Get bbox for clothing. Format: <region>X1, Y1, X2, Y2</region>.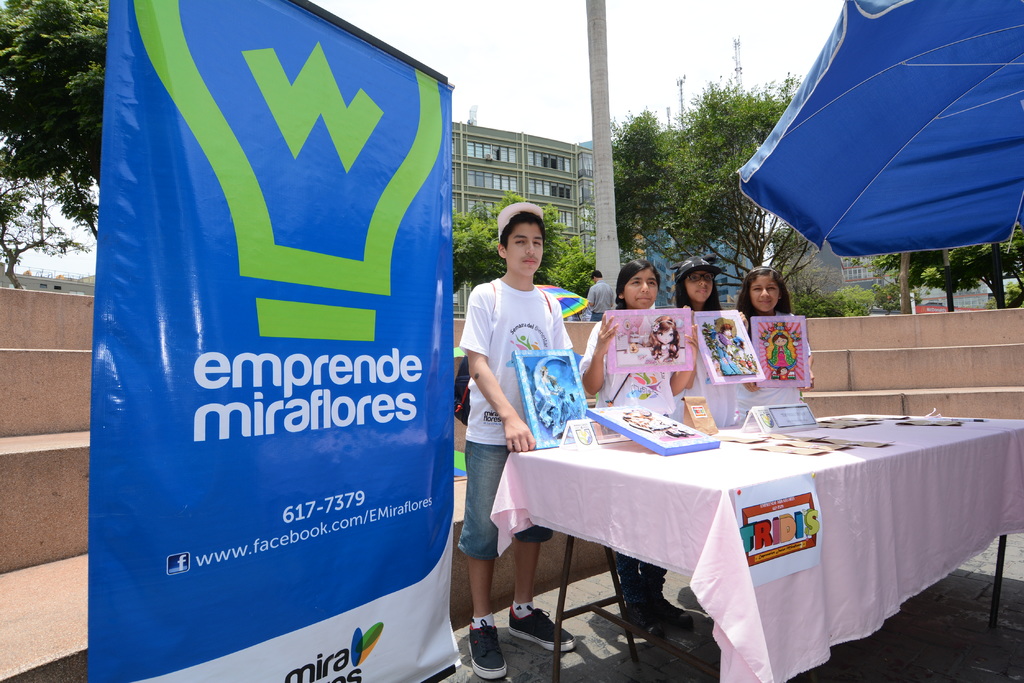
<region>739, 312, 810, 415</region>.
